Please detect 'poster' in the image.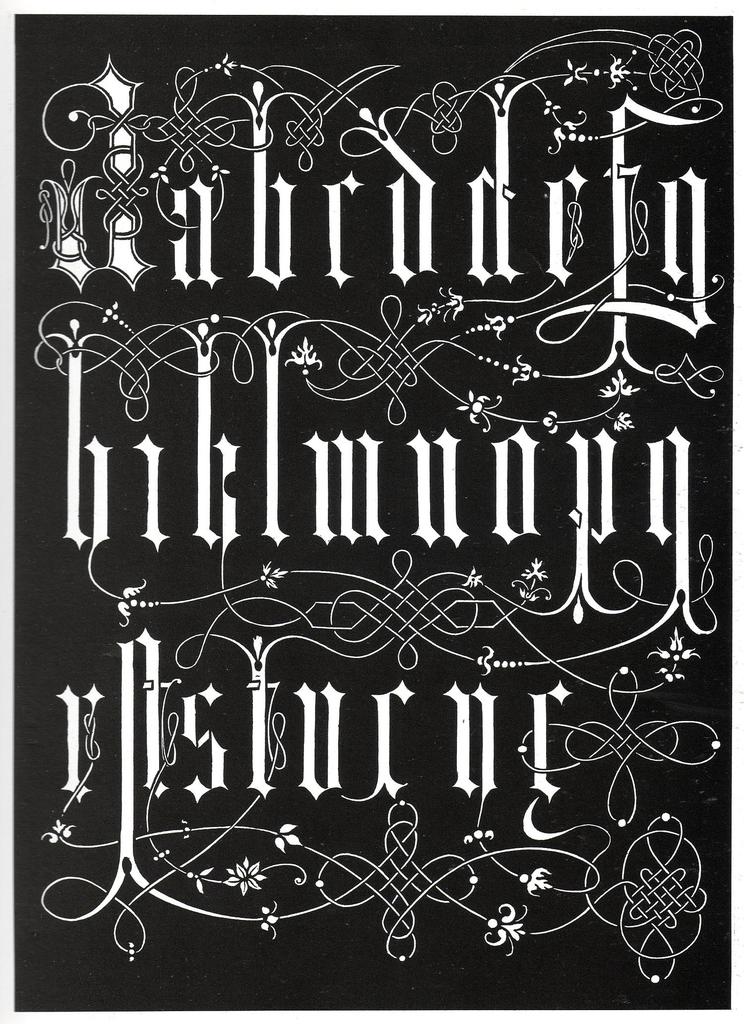
[left=12, top=10, right=735, bottom=1009].
